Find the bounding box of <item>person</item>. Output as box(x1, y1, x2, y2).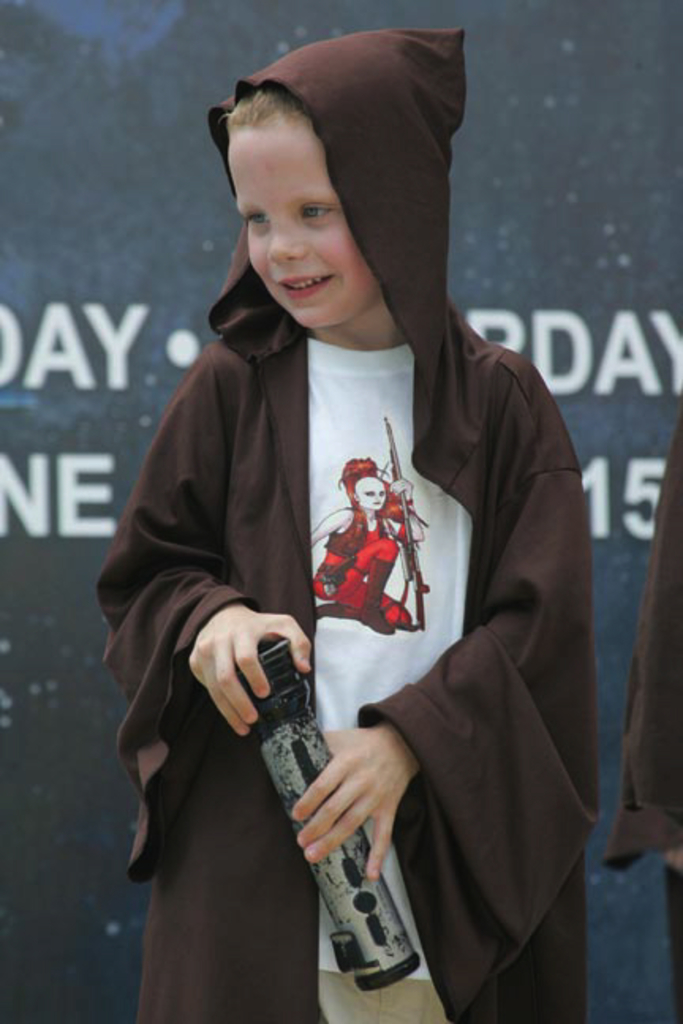
box(122, 11, 609, 1023).
